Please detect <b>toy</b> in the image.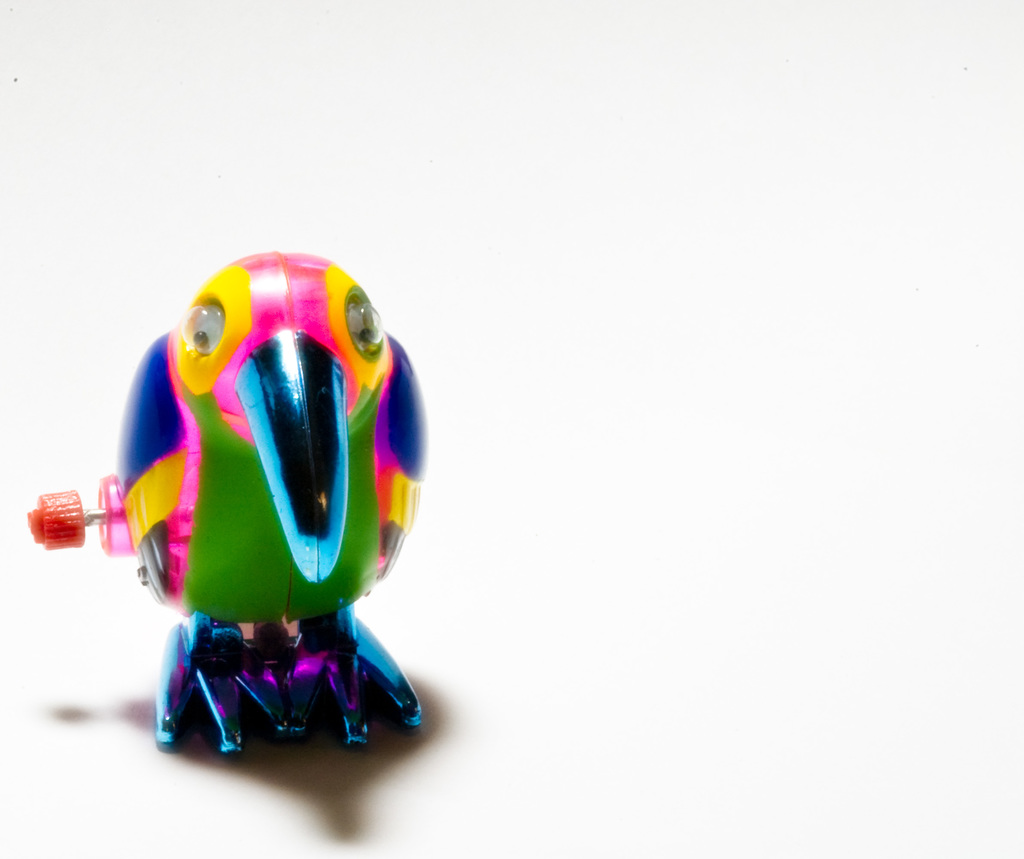
(42,250,438,756).
